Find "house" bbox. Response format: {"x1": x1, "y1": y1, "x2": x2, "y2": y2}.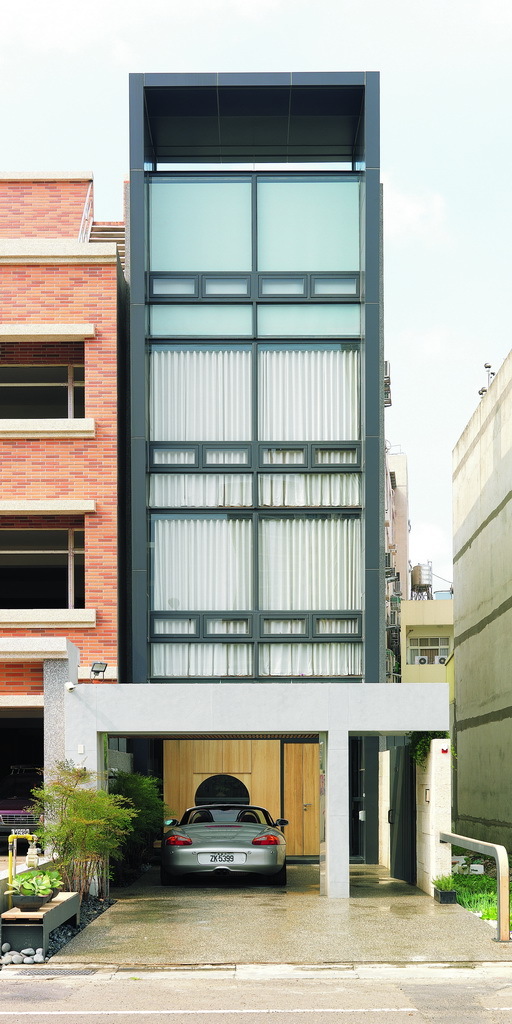
{"x1": 0, "y1": 54, "x2": 439, "y2": 894}.
